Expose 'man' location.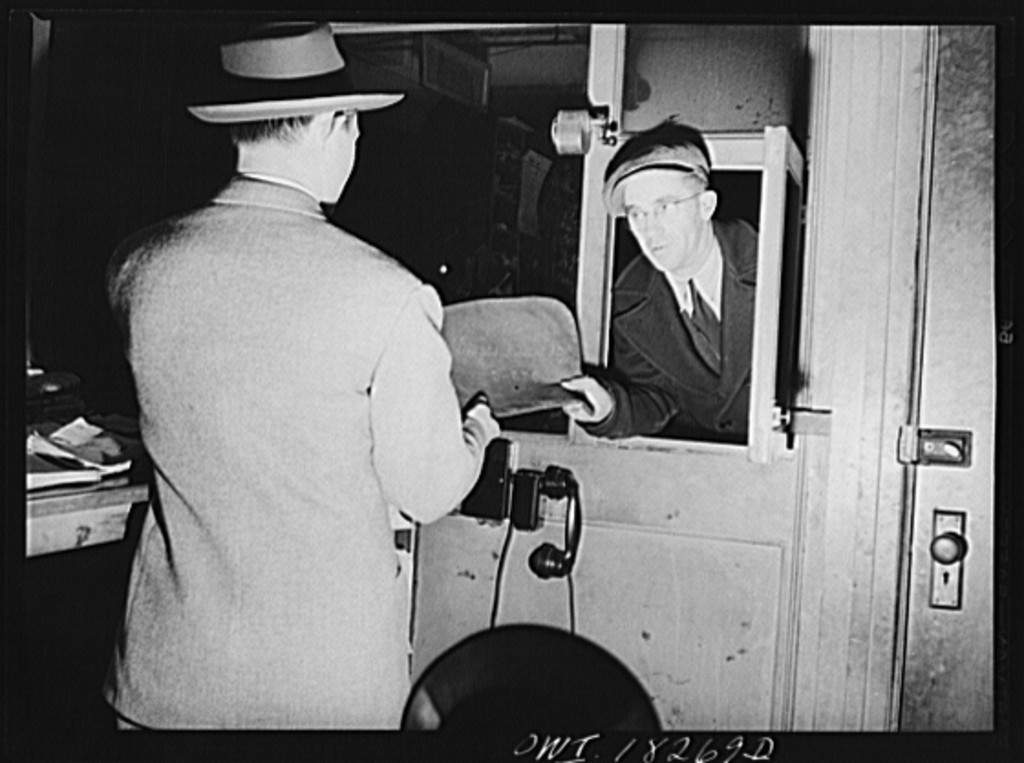
Exposed at pyautogui.locateOnScreen(569, 145, 779, 465).
